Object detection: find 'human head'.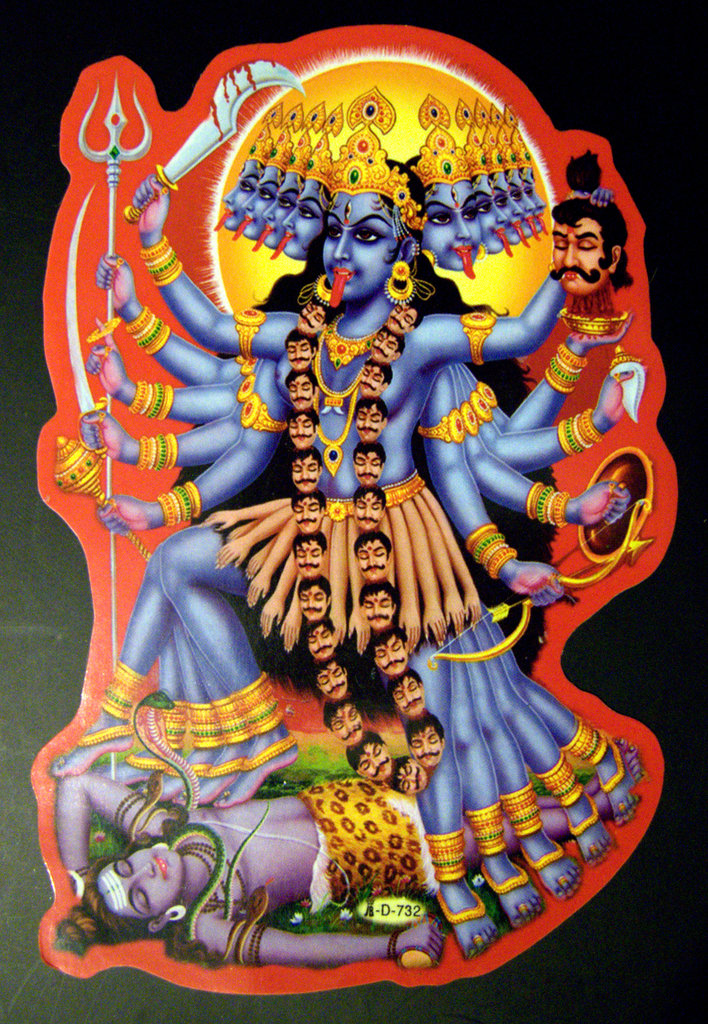
[left=268, top=104, right=338, bottom=261].
